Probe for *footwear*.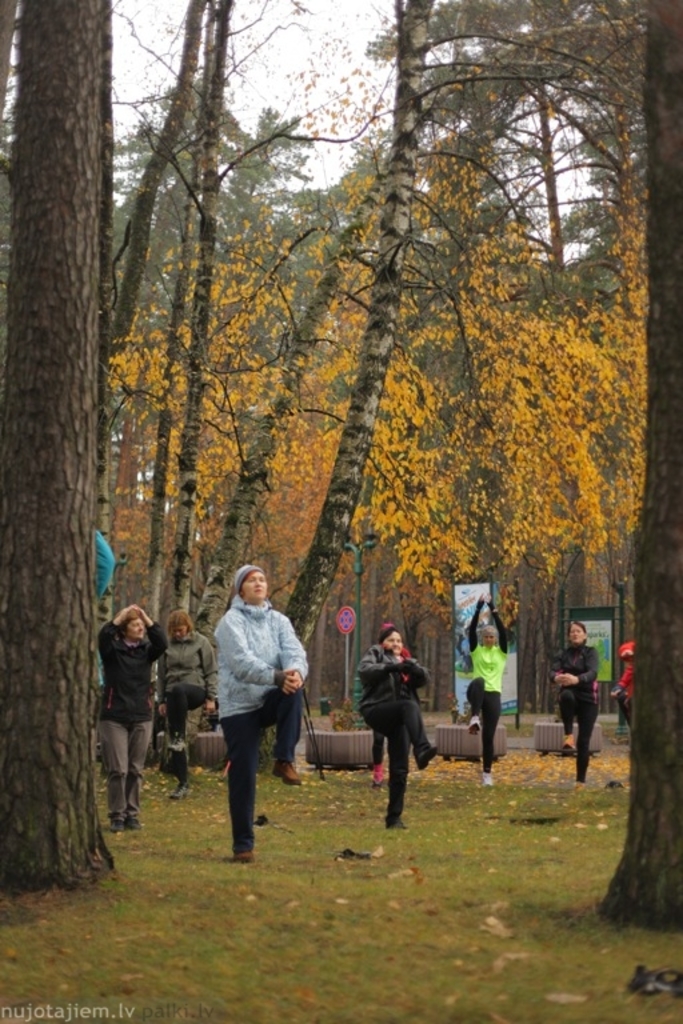
Probe result: 176/781/189/801.
